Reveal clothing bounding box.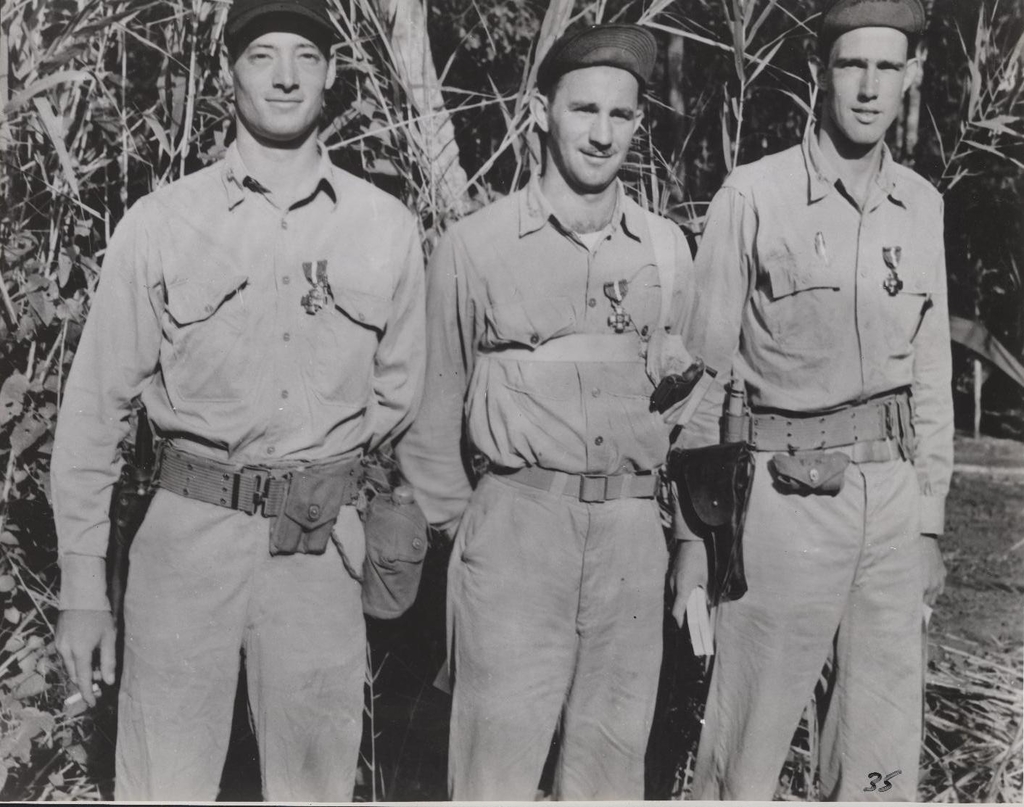
Revealed: {"left": 688, "top": 120, "right": 956, "bottom": 802}.
